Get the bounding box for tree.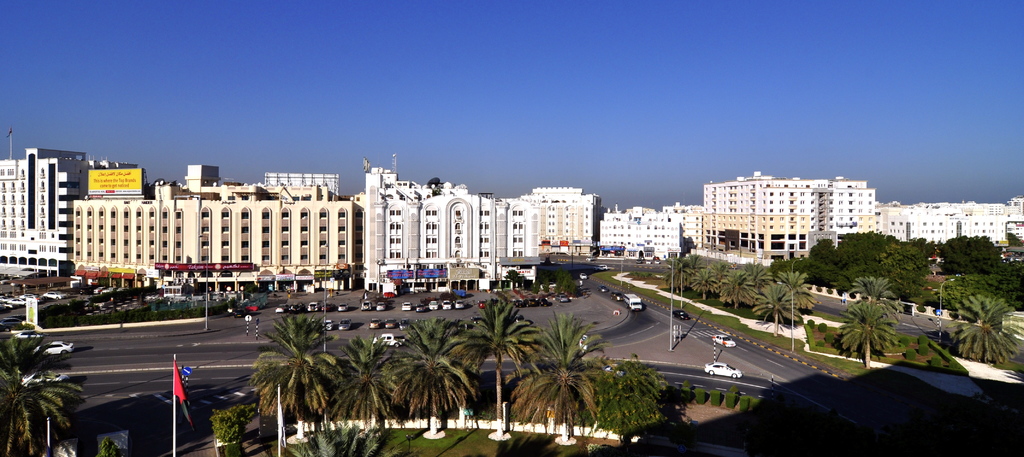
[left=0, top=332, right=85, bottom=456].
